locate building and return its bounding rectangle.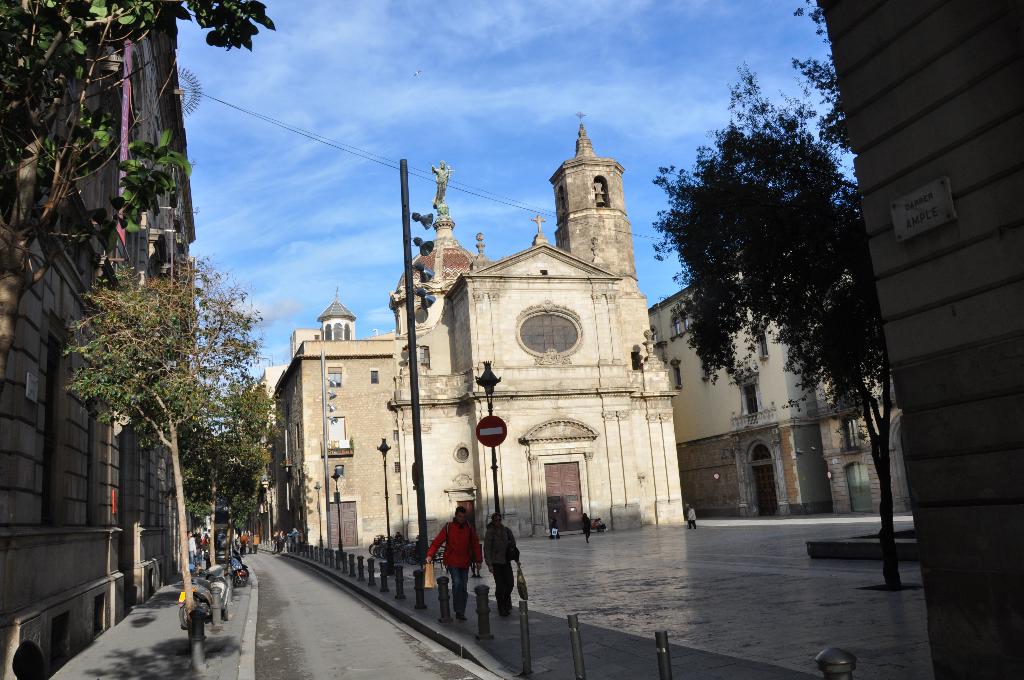
bbox=[809, 207, 911, 512].
